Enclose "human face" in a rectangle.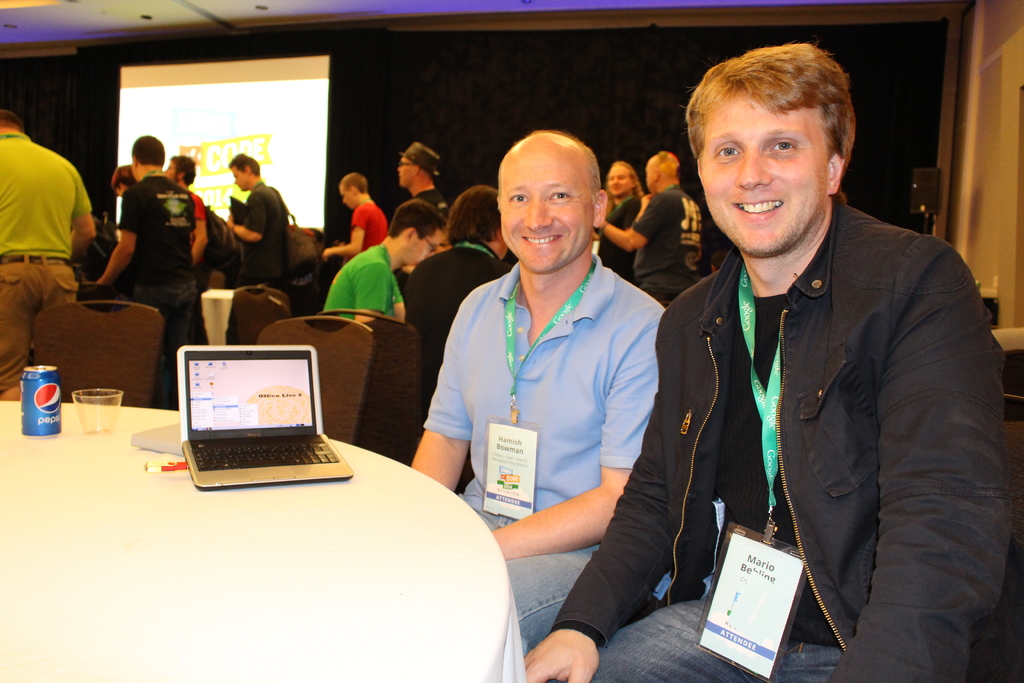
left=234, top=168, right=250, bottom=193.
